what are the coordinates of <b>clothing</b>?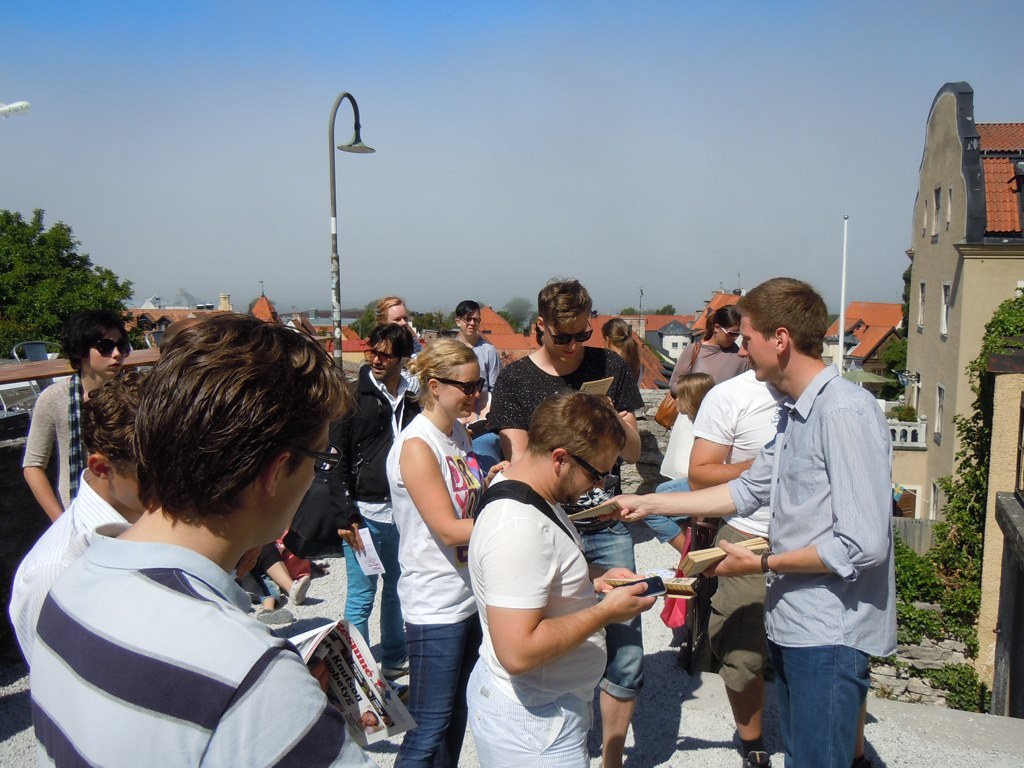
crop(686, 372, 789, 688).
